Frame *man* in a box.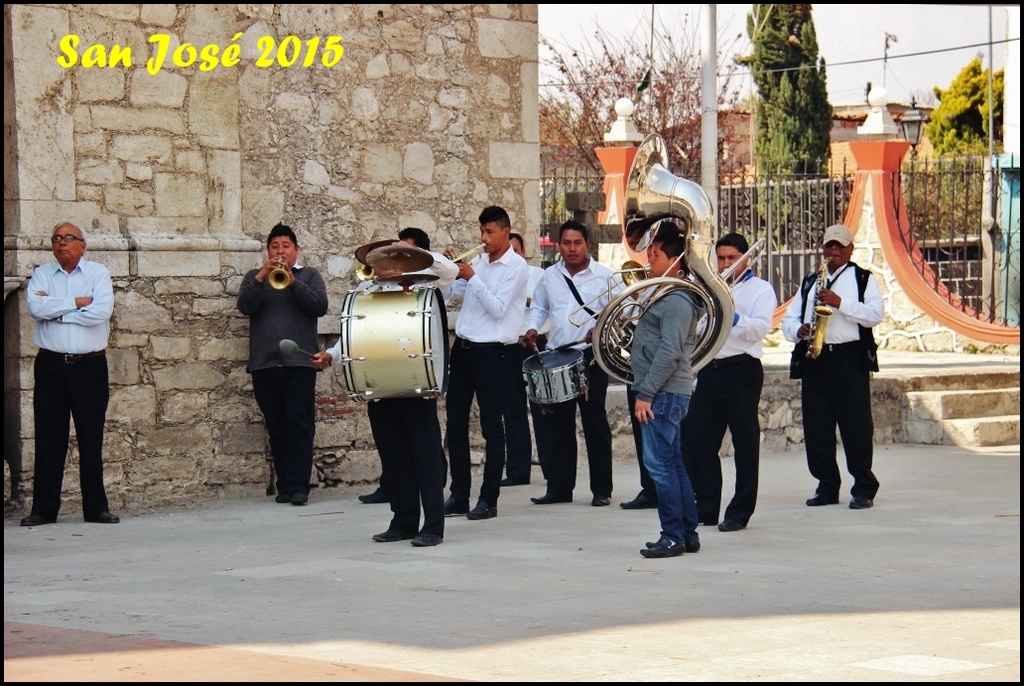
left=444, top=209, right=526, bottom=516.
